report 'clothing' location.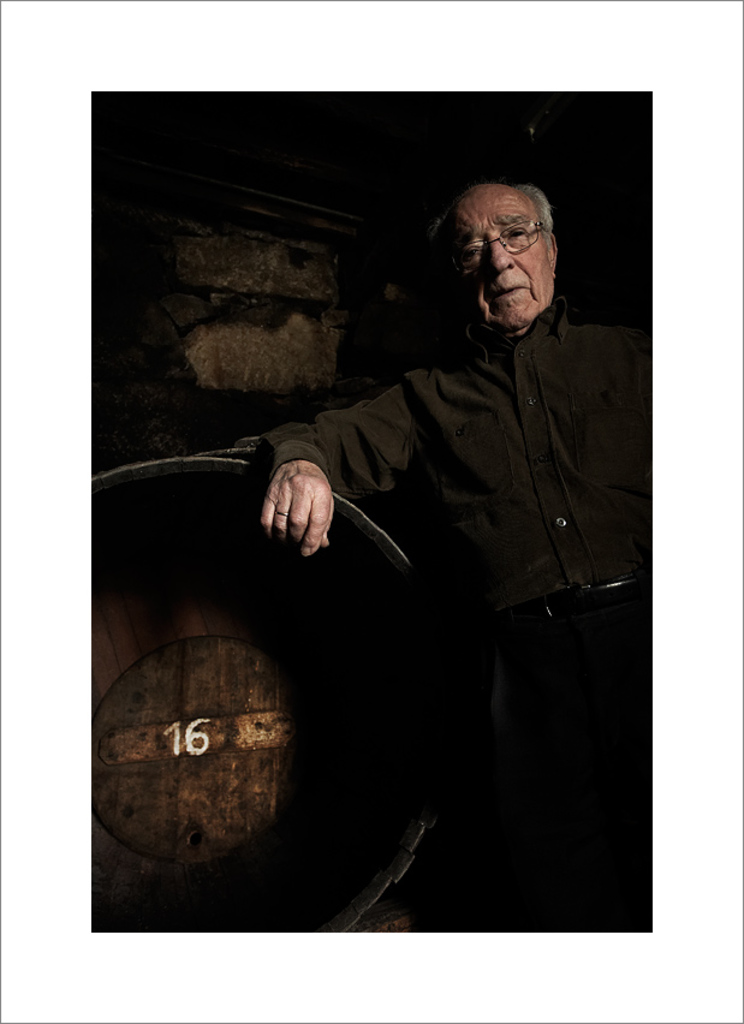
Report: bbox=[243, 231, 657, 751].
